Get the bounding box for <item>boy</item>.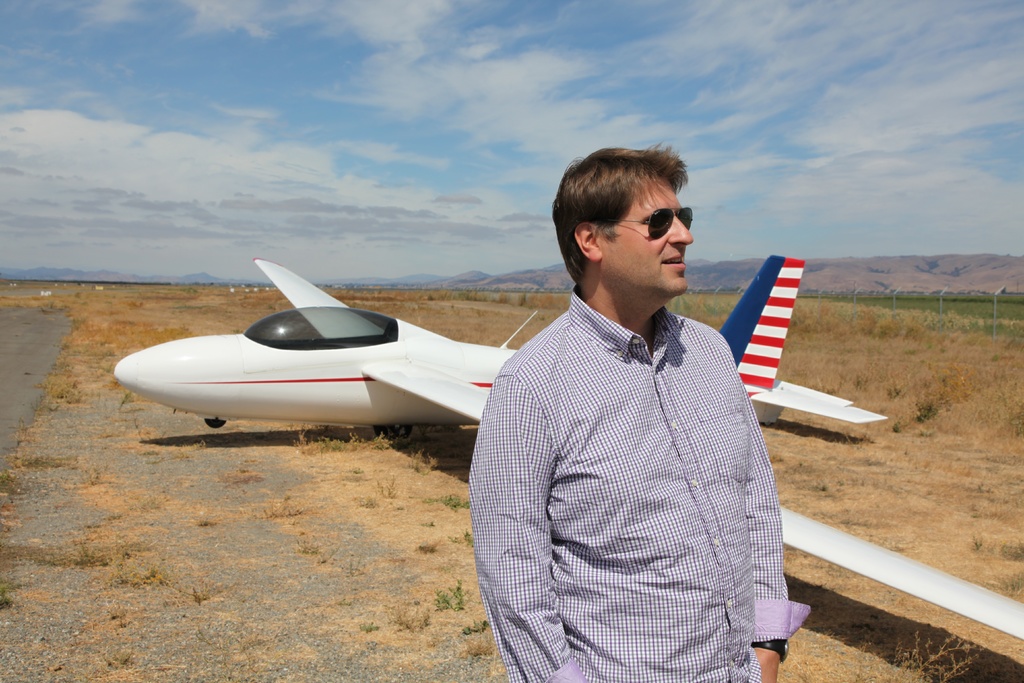
box(461, 145, 804, 656).
